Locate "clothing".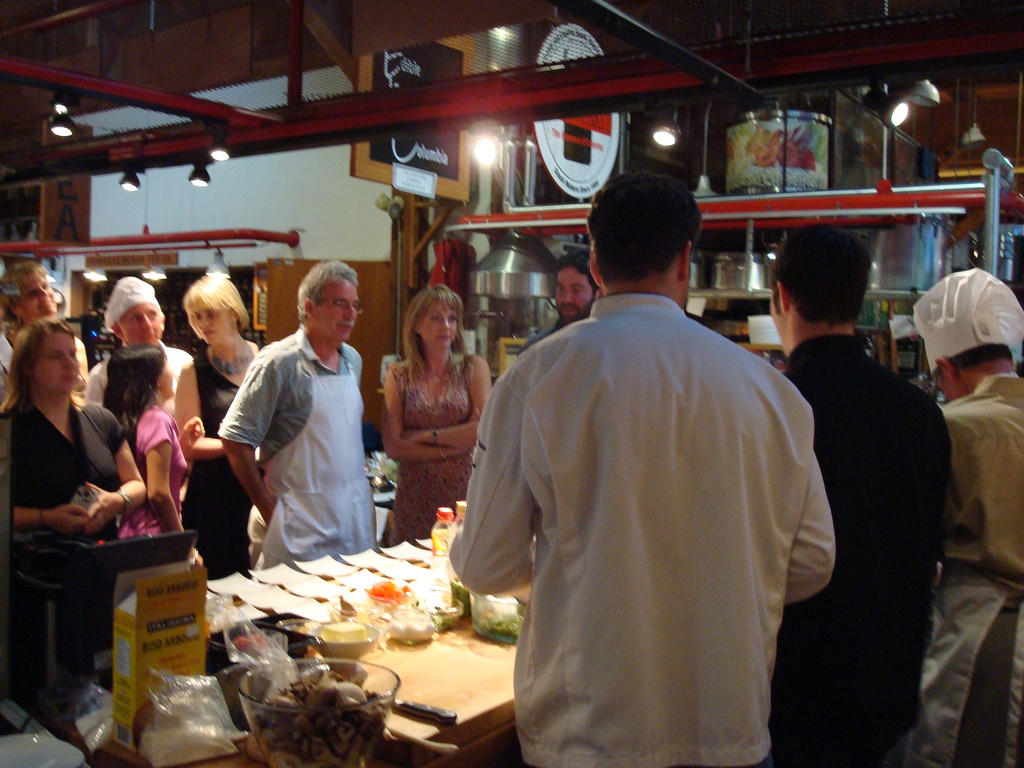
Bounding box: x1=80, y1=344, x2=188, y2=414.
